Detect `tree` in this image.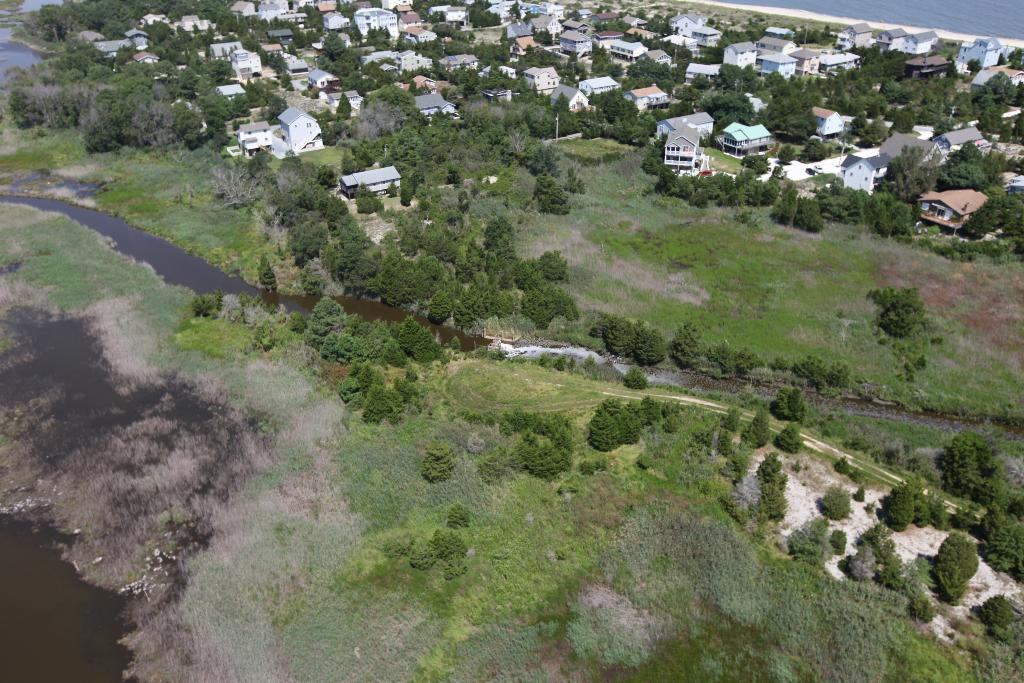
Detection: 792,195,824,235.
